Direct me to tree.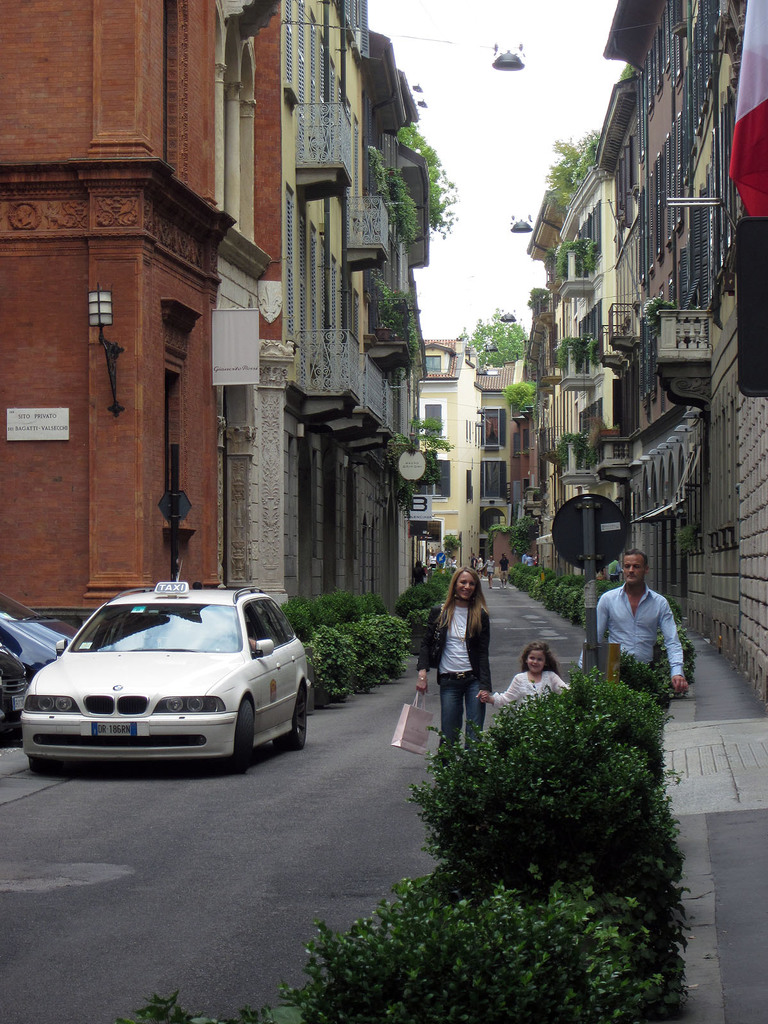
Direction: left=456, top=311, right=526, bottom=365.
